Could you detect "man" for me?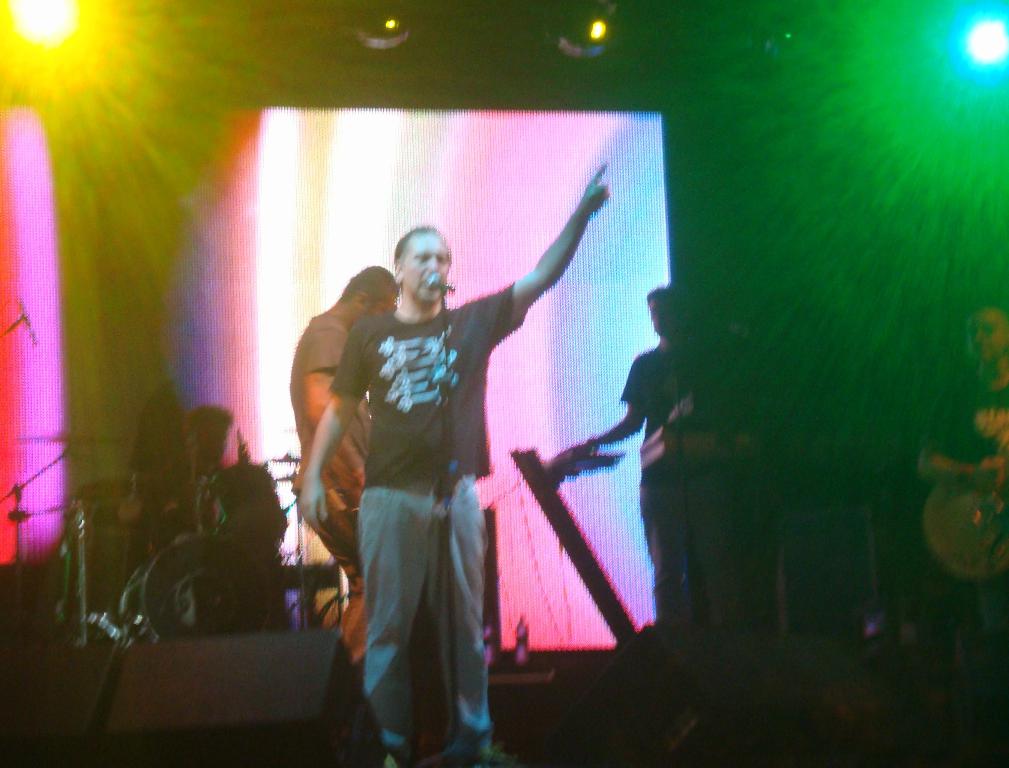
Detection result: 588/286/738/620.
